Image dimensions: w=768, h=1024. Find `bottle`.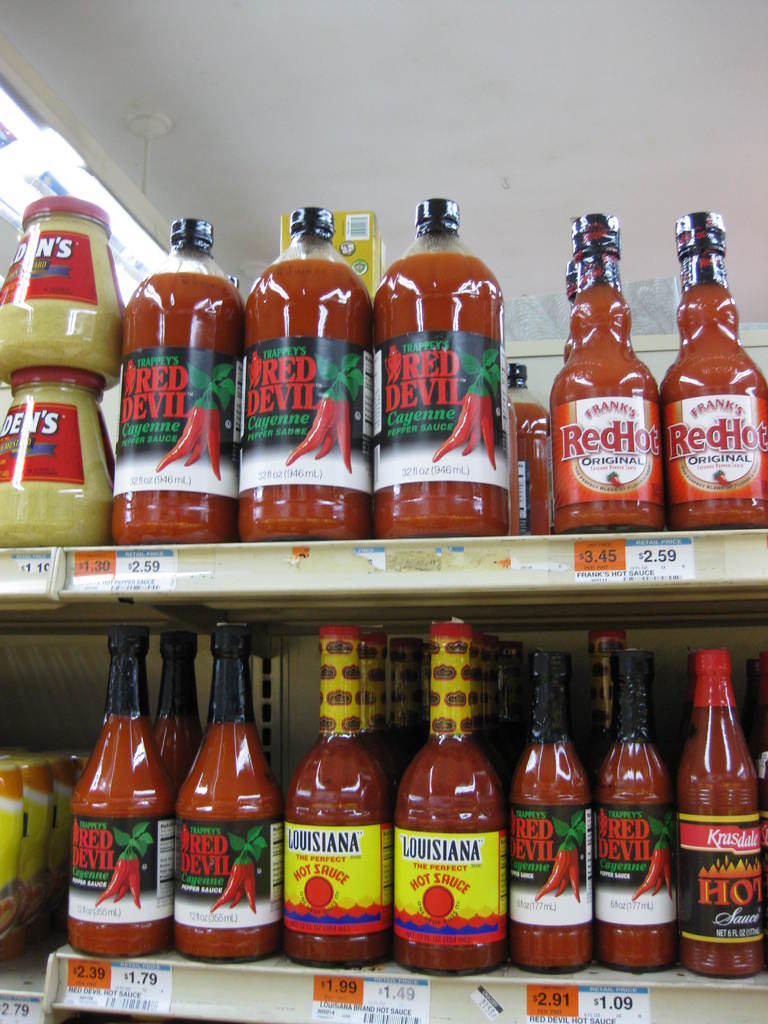
(left=380, top=200, right=513, bottom=545).
